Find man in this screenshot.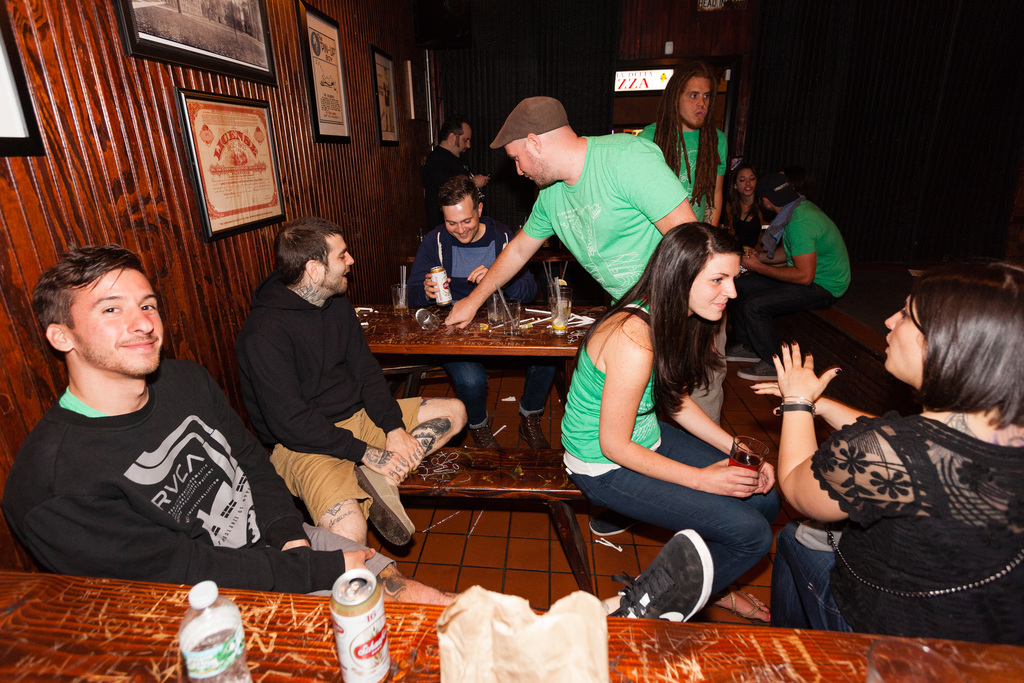
The bounding box for man is 419, 115, 483, 238.
